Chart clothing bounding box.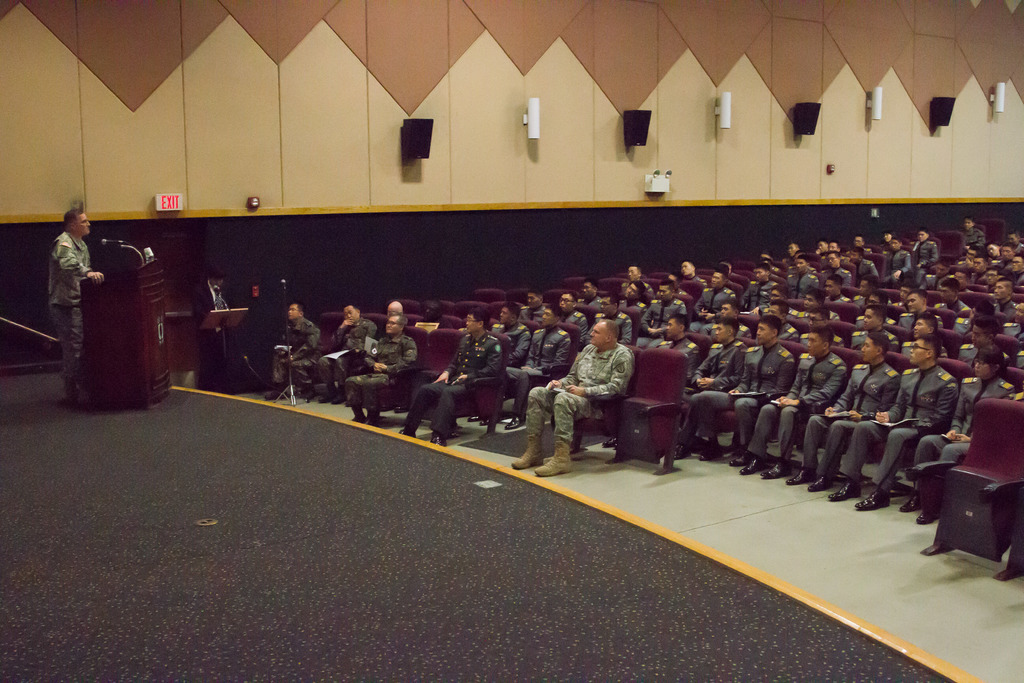
Charted: bbox(908, 240, 936, 268).
